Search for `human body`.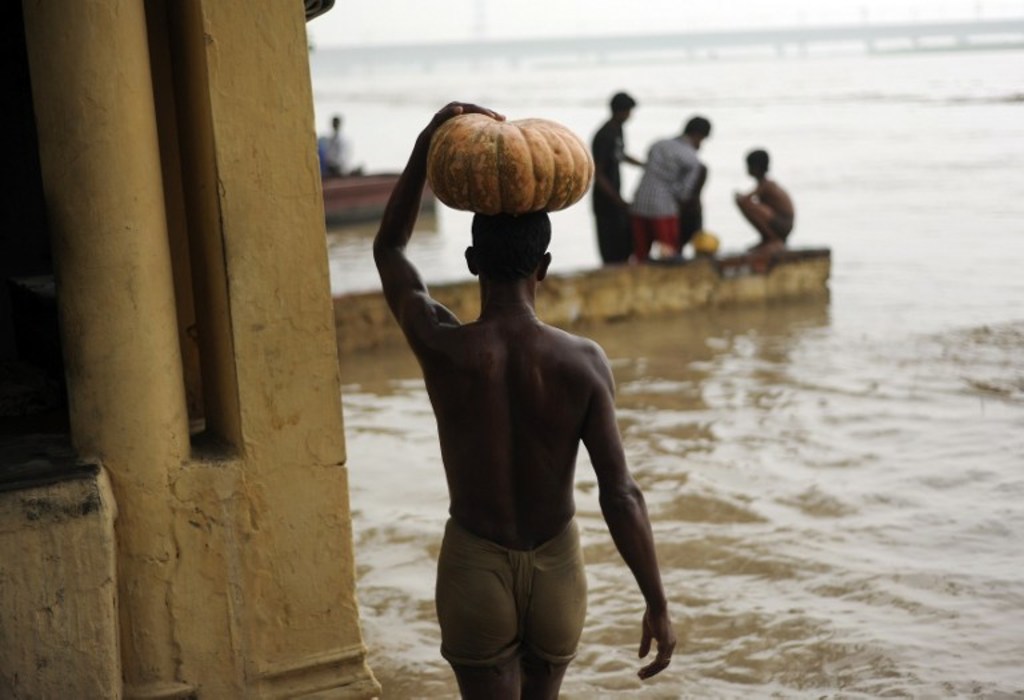
Found at left=632, top=133, right=699, bottom=260.
